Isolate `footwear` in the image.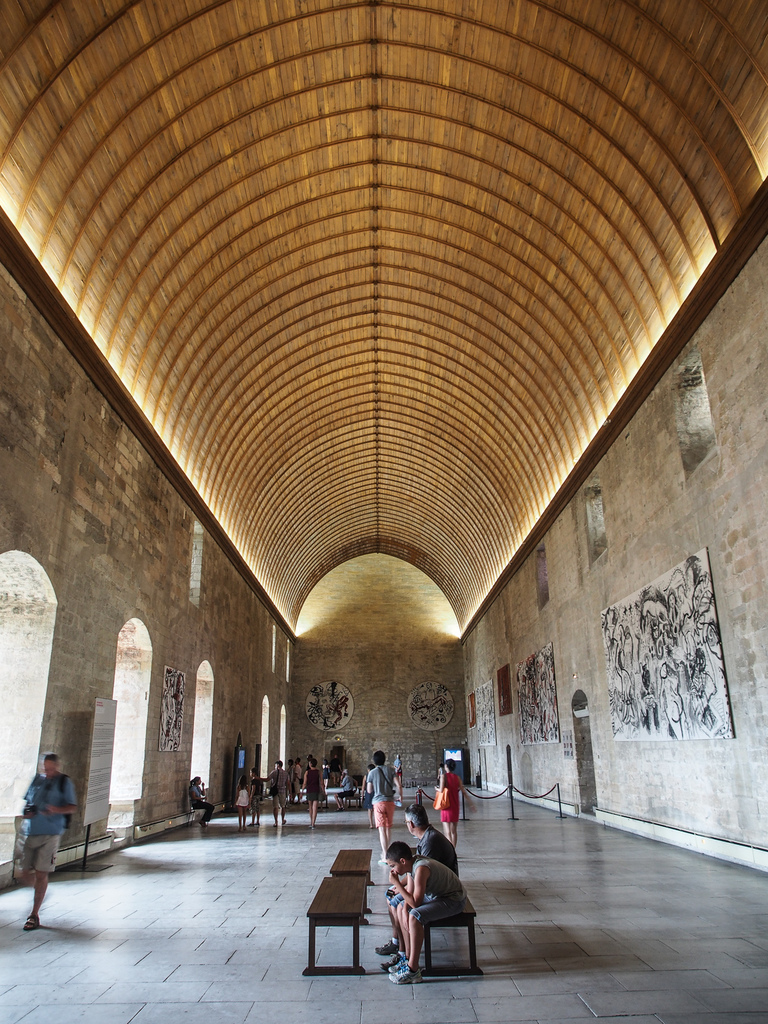
Isolated region: {"x1": 377, "y1": 956, "x2": 412, "y2": 974}.
